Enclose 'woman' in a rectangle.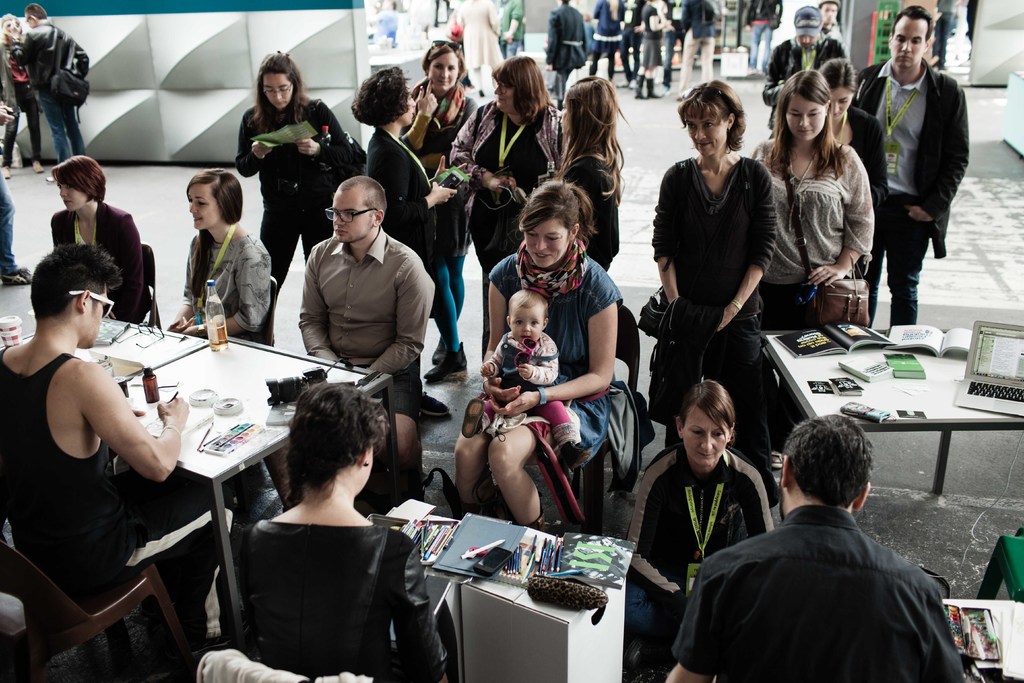
(619, 383, 785, 682).
